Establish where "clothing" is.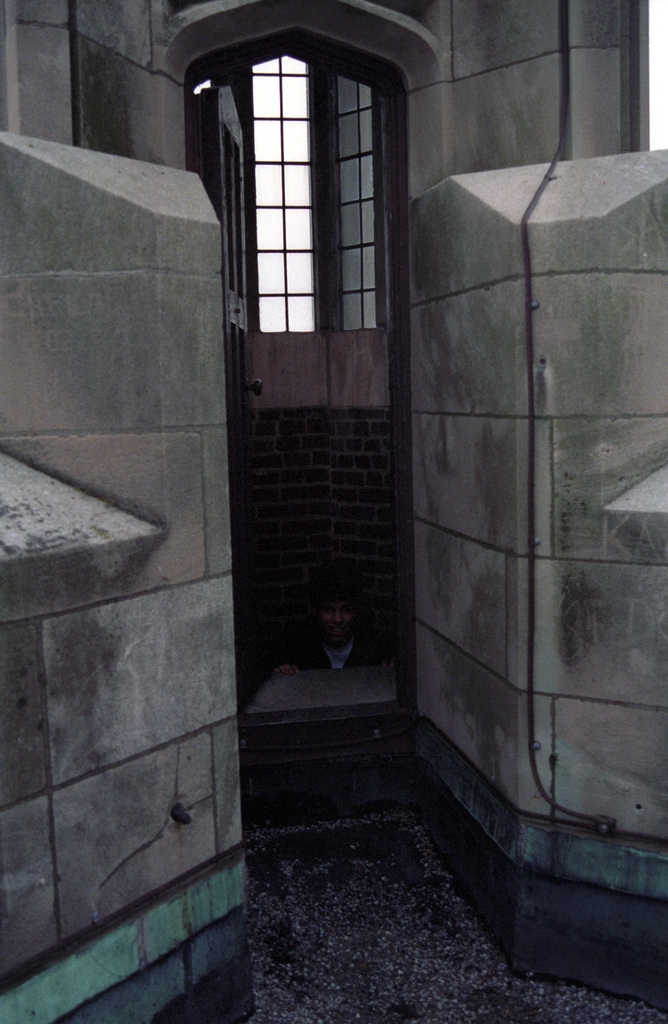
Established at <box>279,634,377,669</box>.
